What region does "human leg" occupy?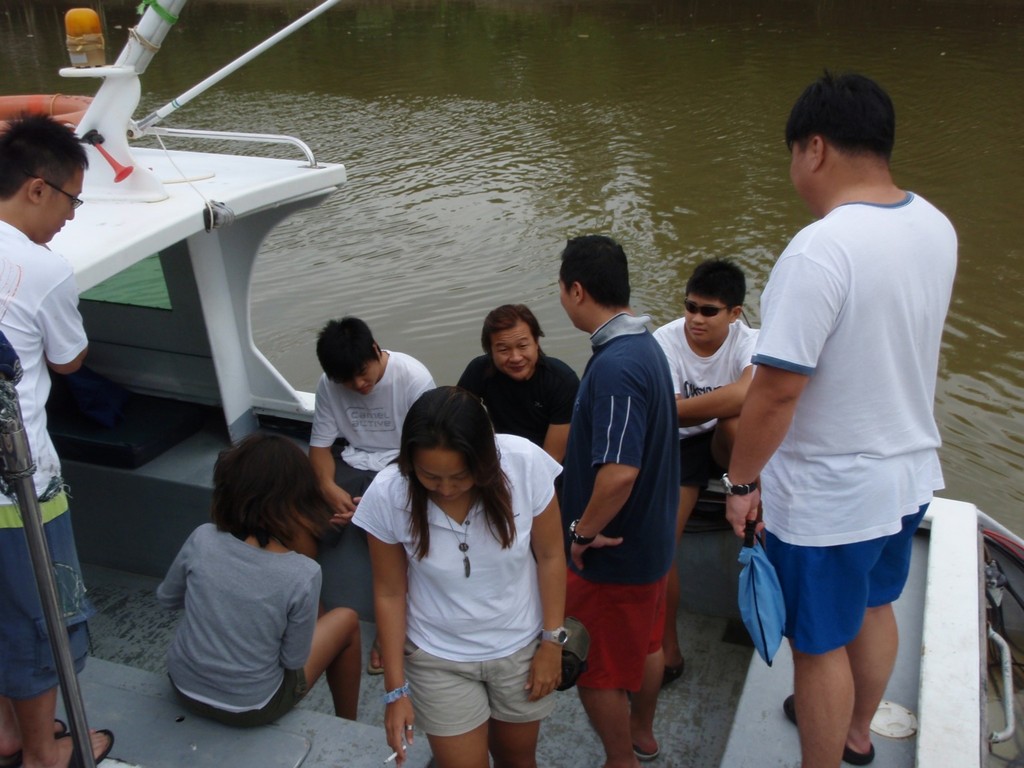
491/721/543/761.
